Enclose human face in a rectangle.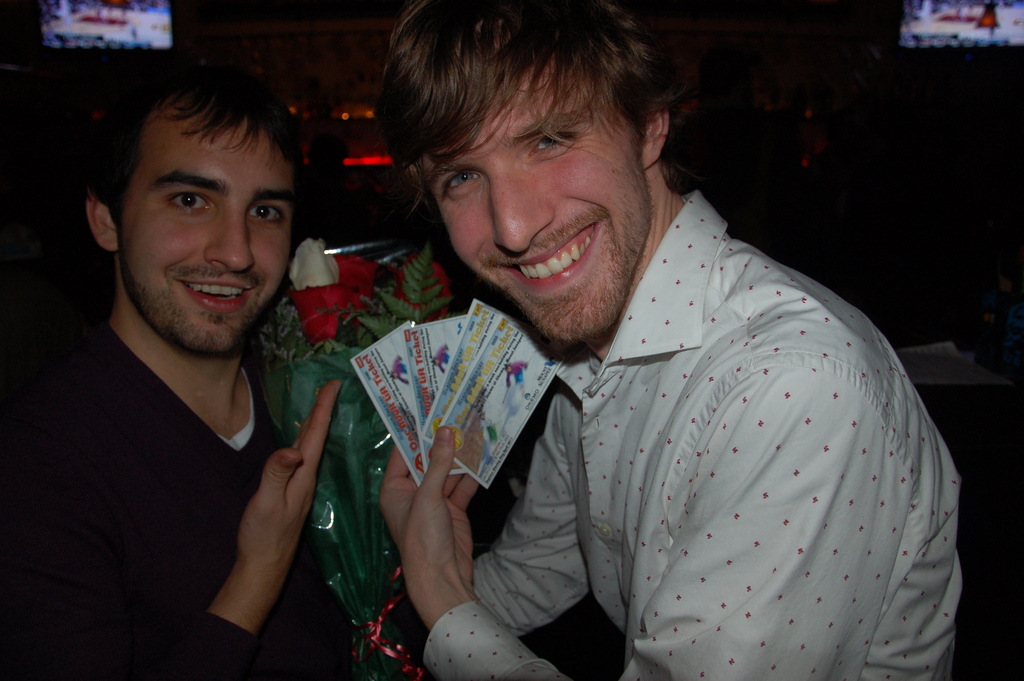
<region>118, 109, 294, 352</region>.
